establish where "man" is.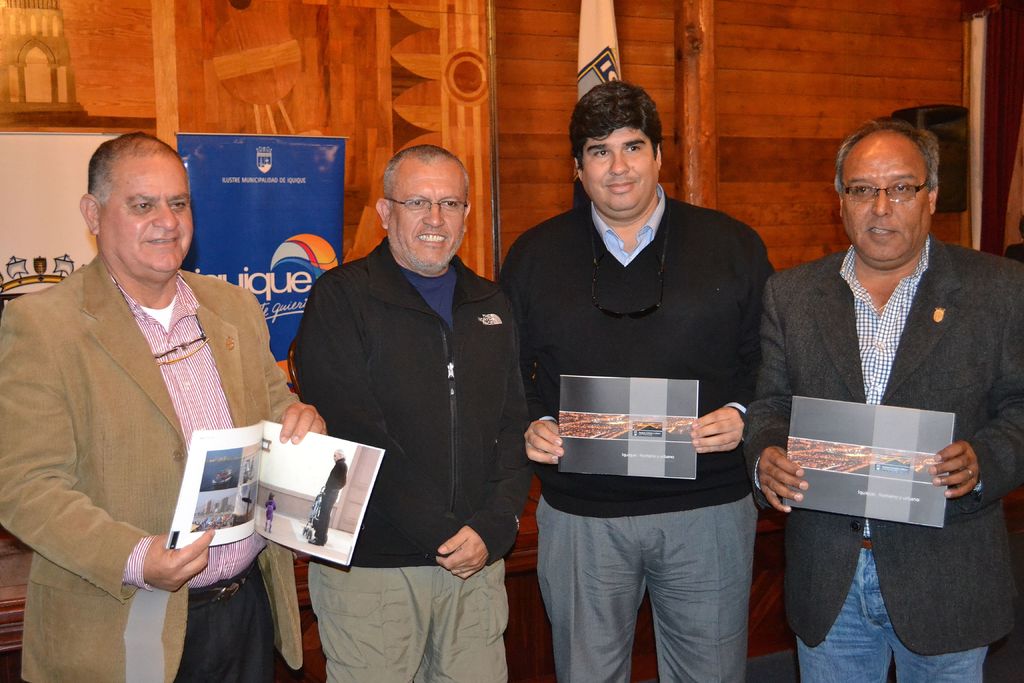
Established at <box>308,445,349,550</box>.
